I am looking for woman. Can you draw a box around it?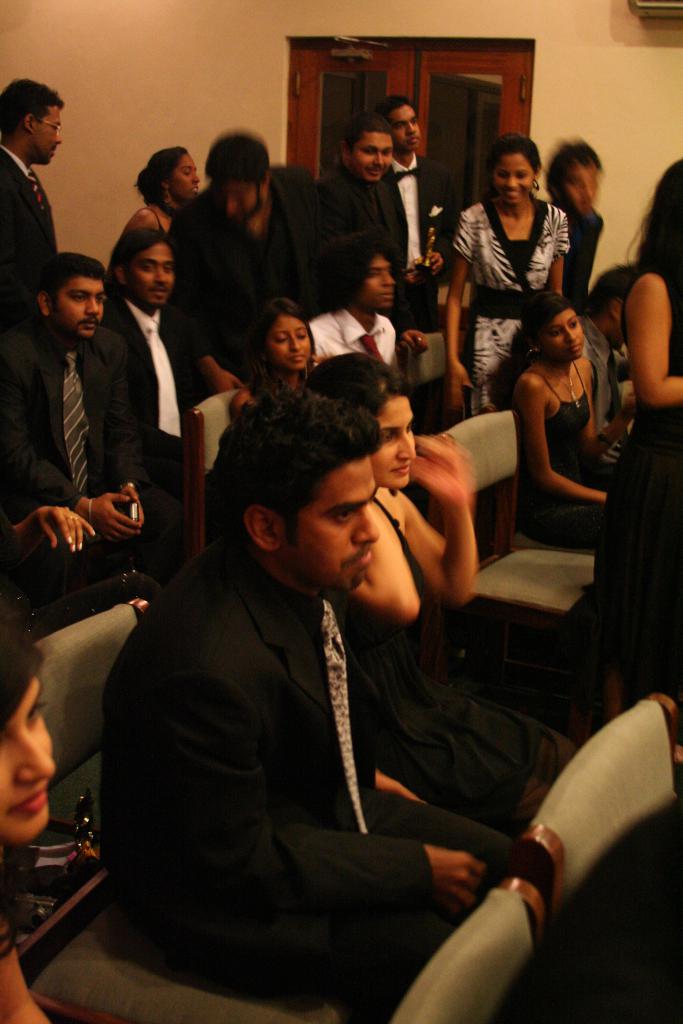
Sure, the bounding box is <bbox>227, 301, 331, 413</bbox>.
